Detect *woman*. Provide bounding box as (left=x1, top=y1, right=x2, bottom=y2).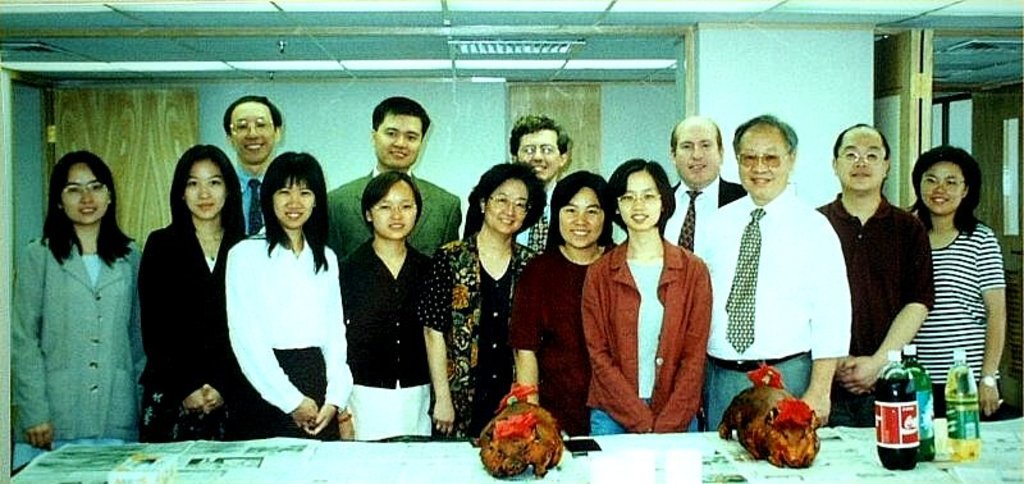
(left=221, top=149, right=356, bottom=440).
